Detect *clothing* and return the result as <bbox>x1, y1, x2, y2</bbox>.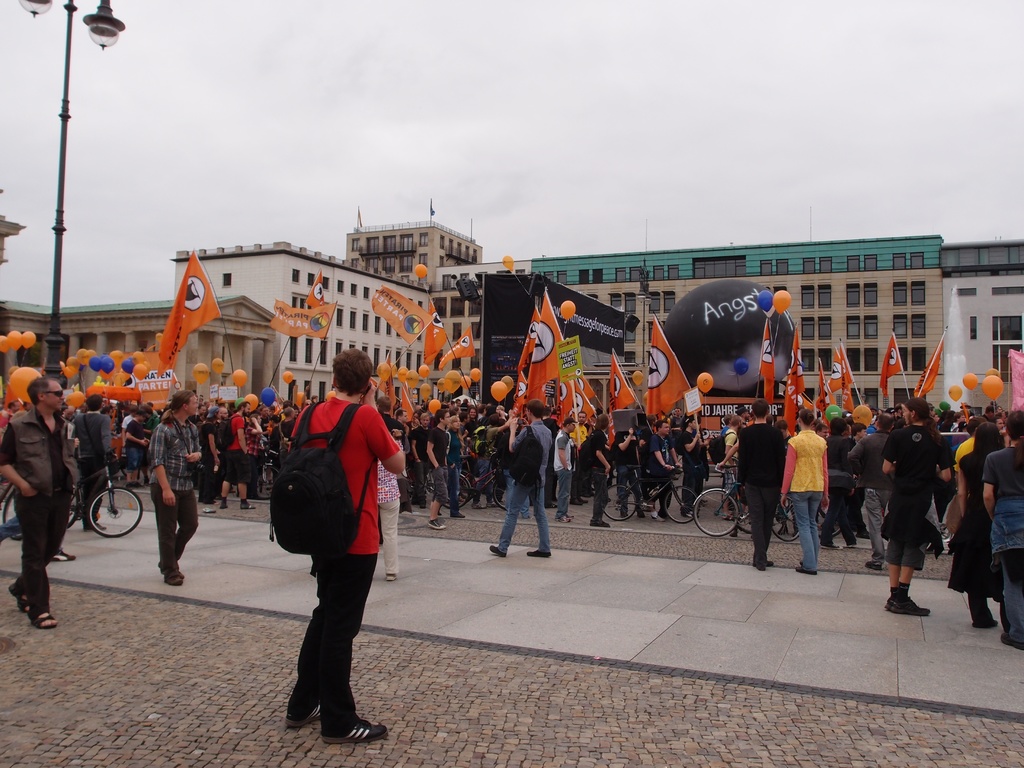
<bbox>437, 435, 465, 516</bbox>.
